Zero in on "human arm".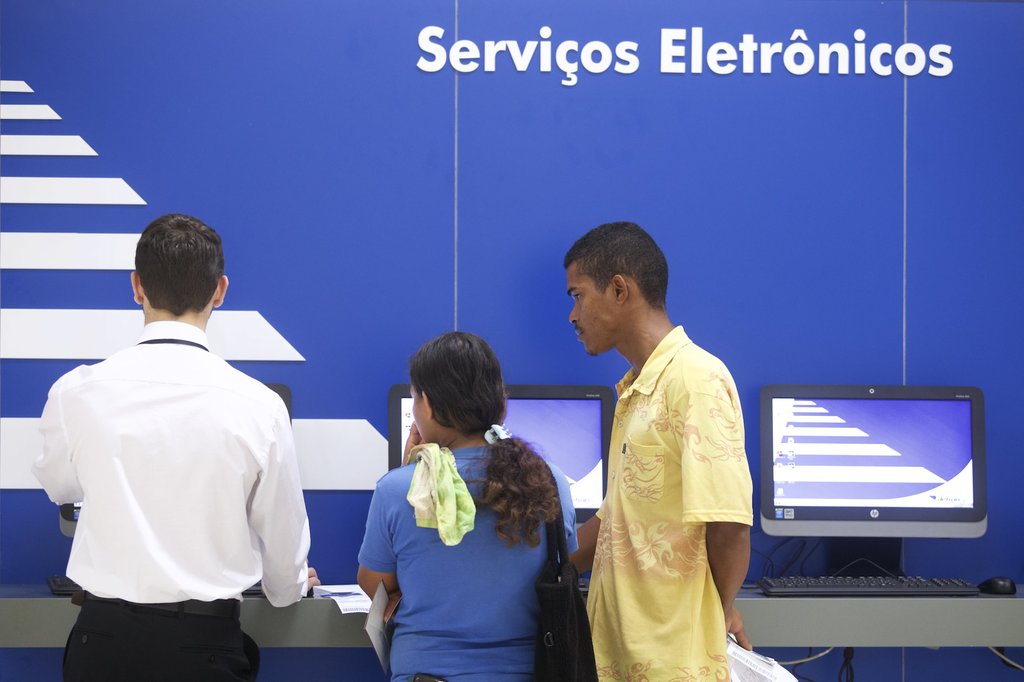
Zeroed in: <bbox>355, 419, 417, 599</bbox>.
